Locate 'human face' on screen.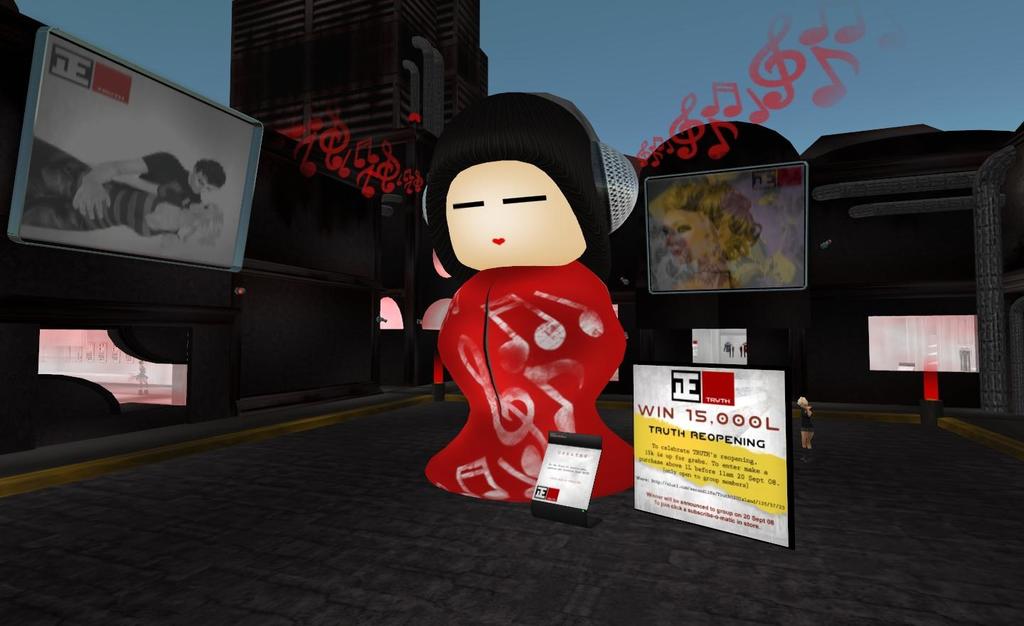
On screen at (left=188, top=199, right=213, bottom=215).
